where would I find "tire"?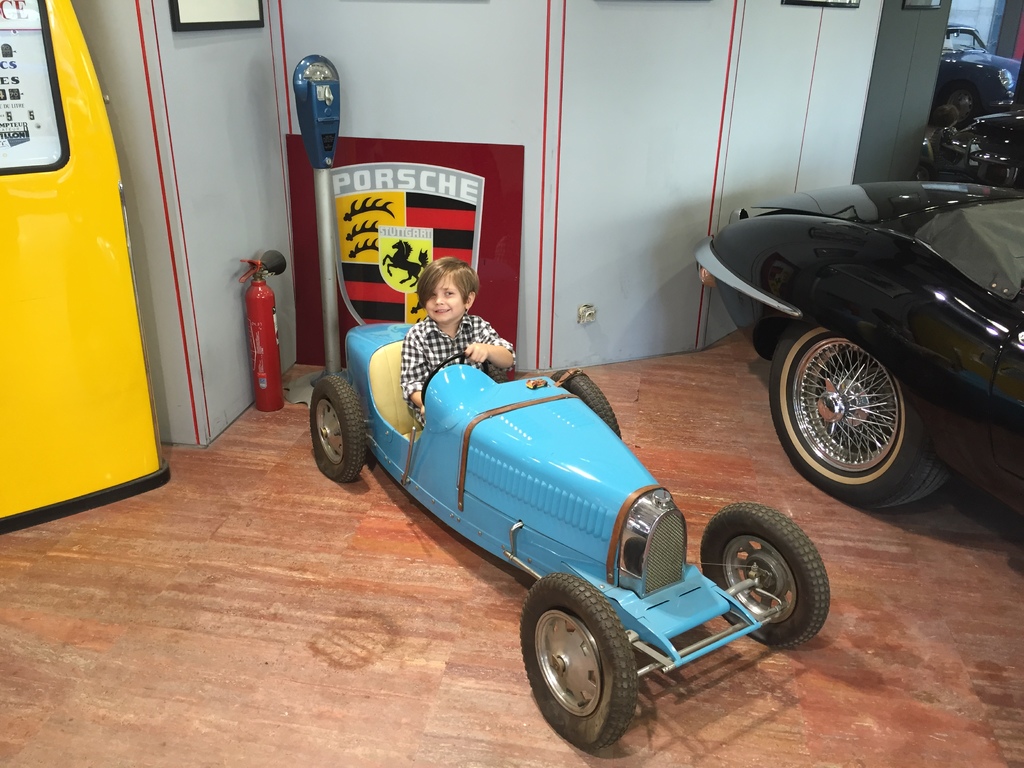
At rect(766, 323, 982, 509).
